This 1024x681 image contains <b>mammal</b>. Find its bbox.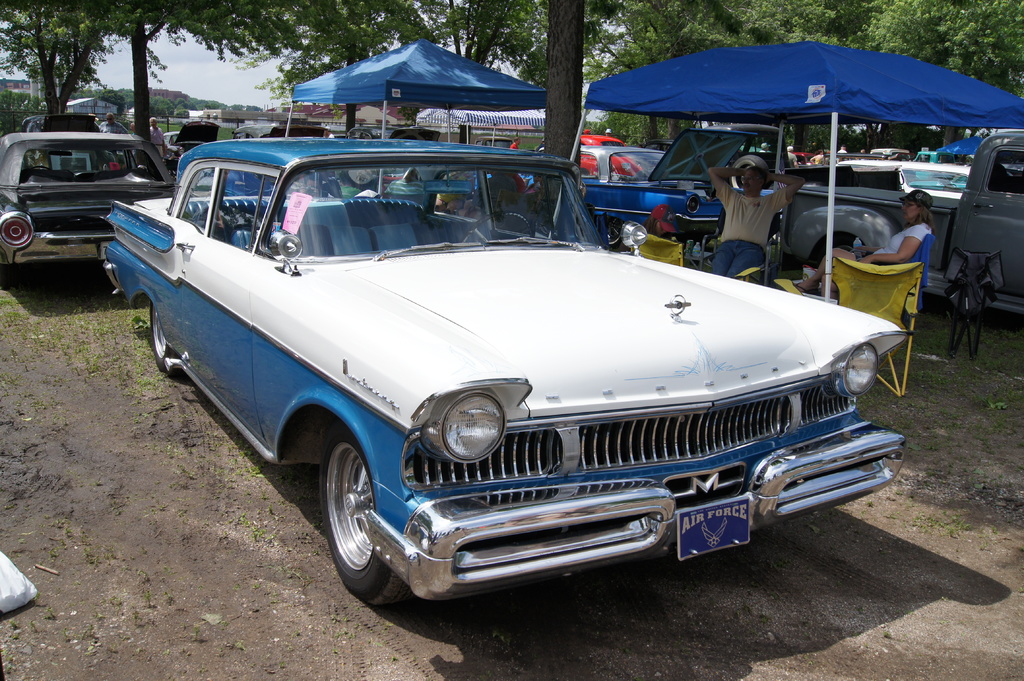
rect(97, 111, 133, 135).
